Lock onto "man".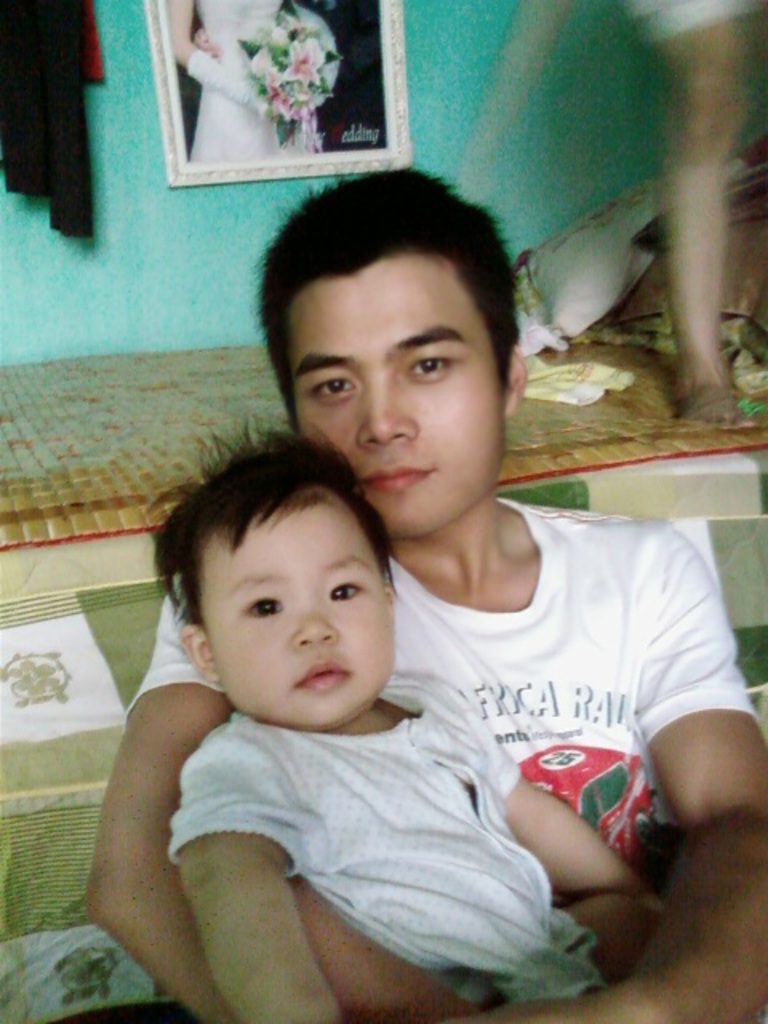
Locked: bbox=[149, 206, 738, 1018].
